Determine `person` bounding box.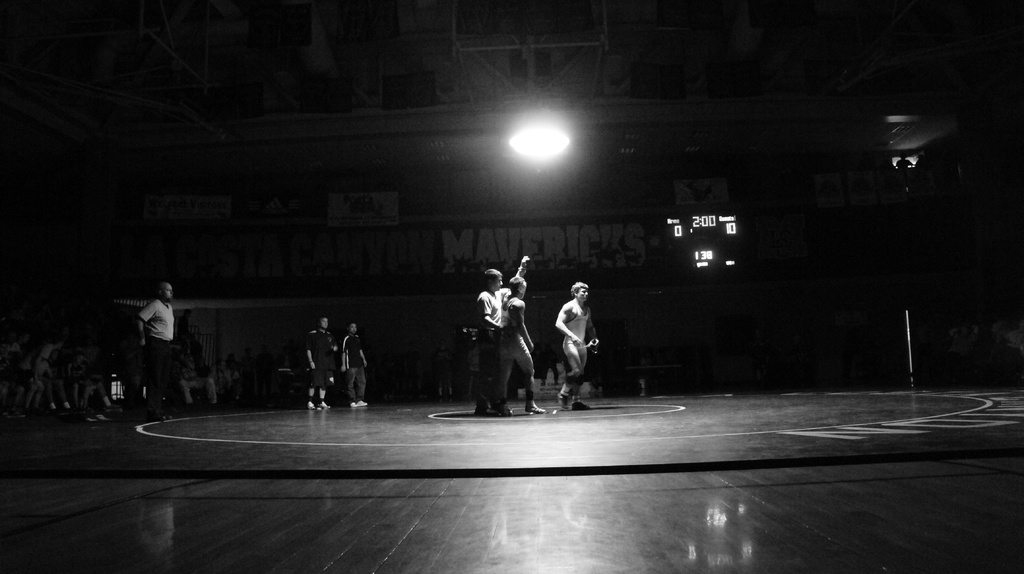
Determined: [303,312,340,411].
